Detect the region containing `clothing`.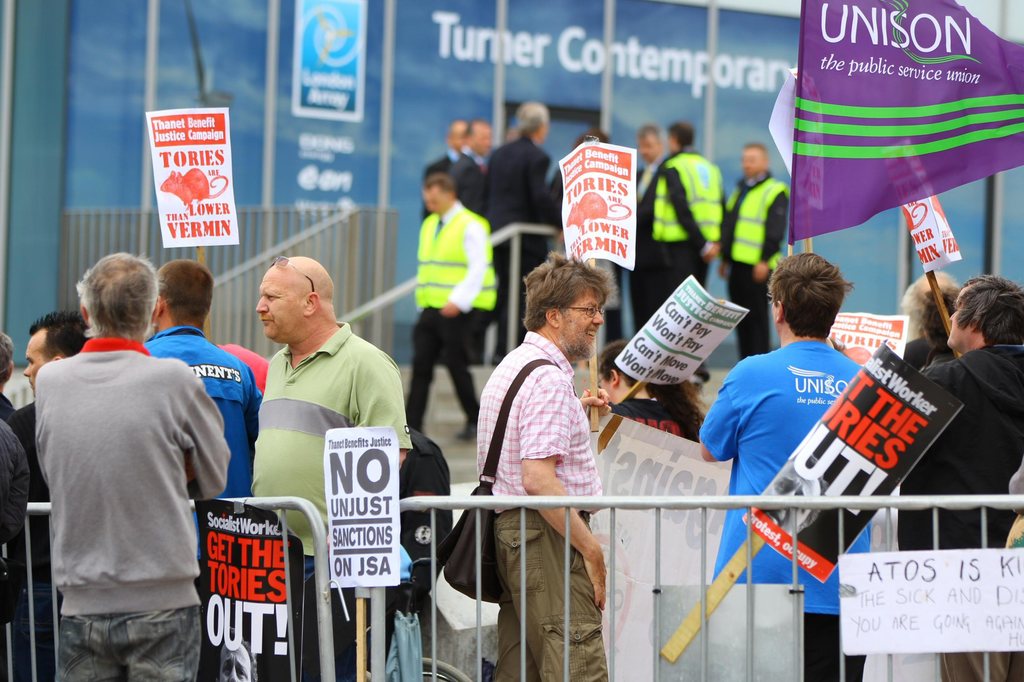
[x1=486, y1=139, x2=561, y2=357].
